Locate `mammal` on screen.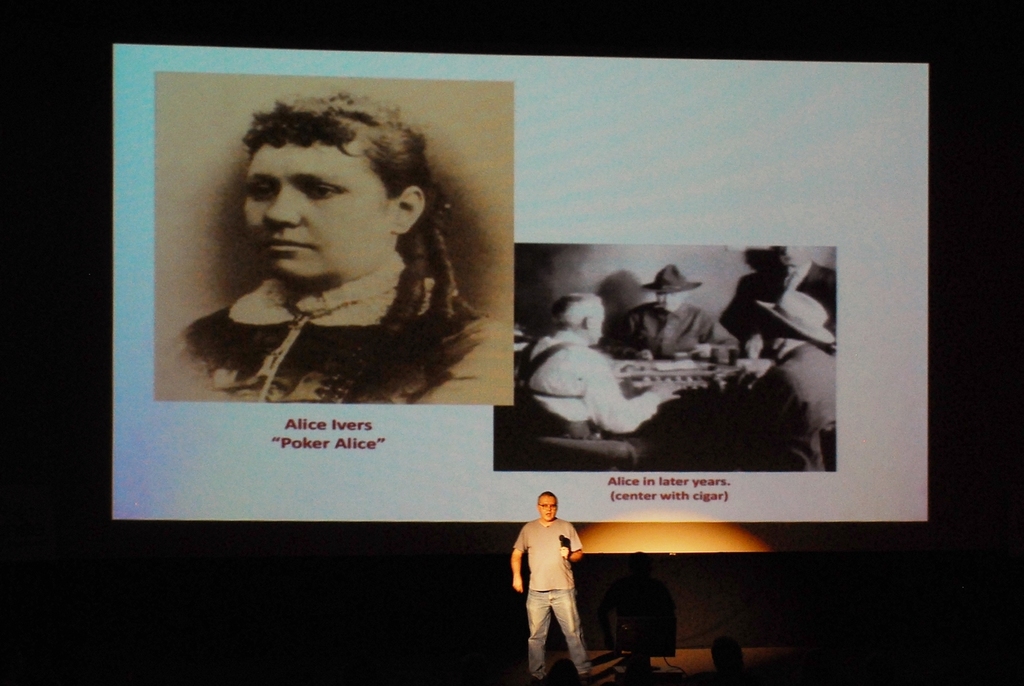
On screen at bbox(744, 291, 842, 471).
